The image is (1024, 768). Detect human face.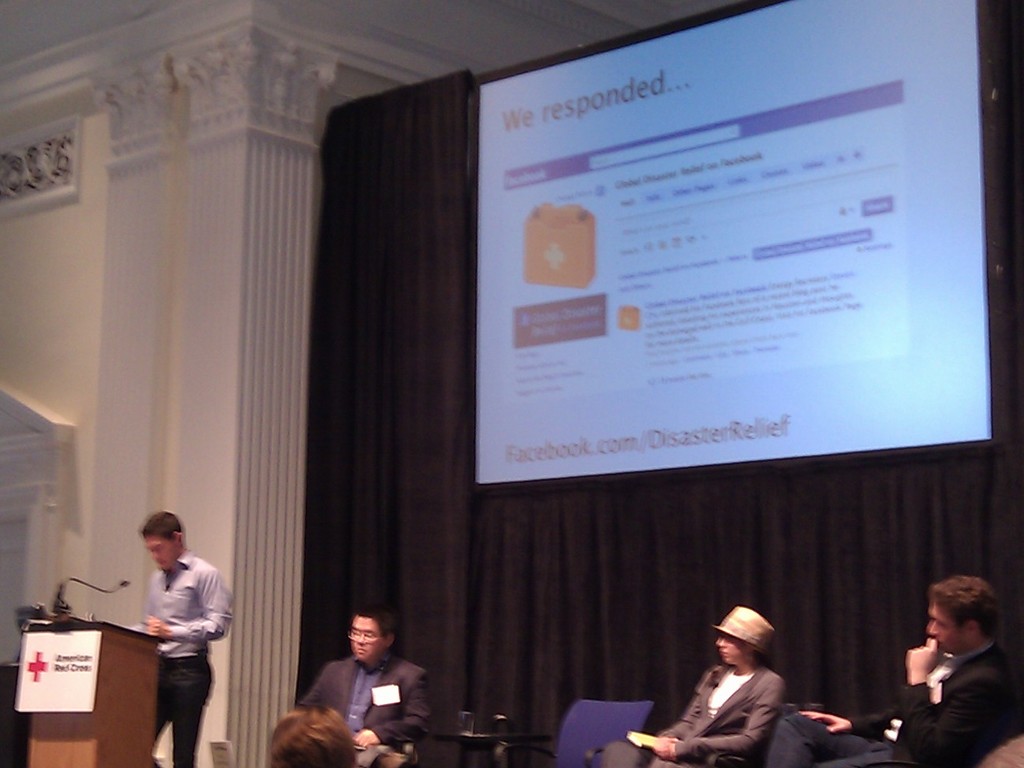
Detection: rect(713, 631, 744, 669).
